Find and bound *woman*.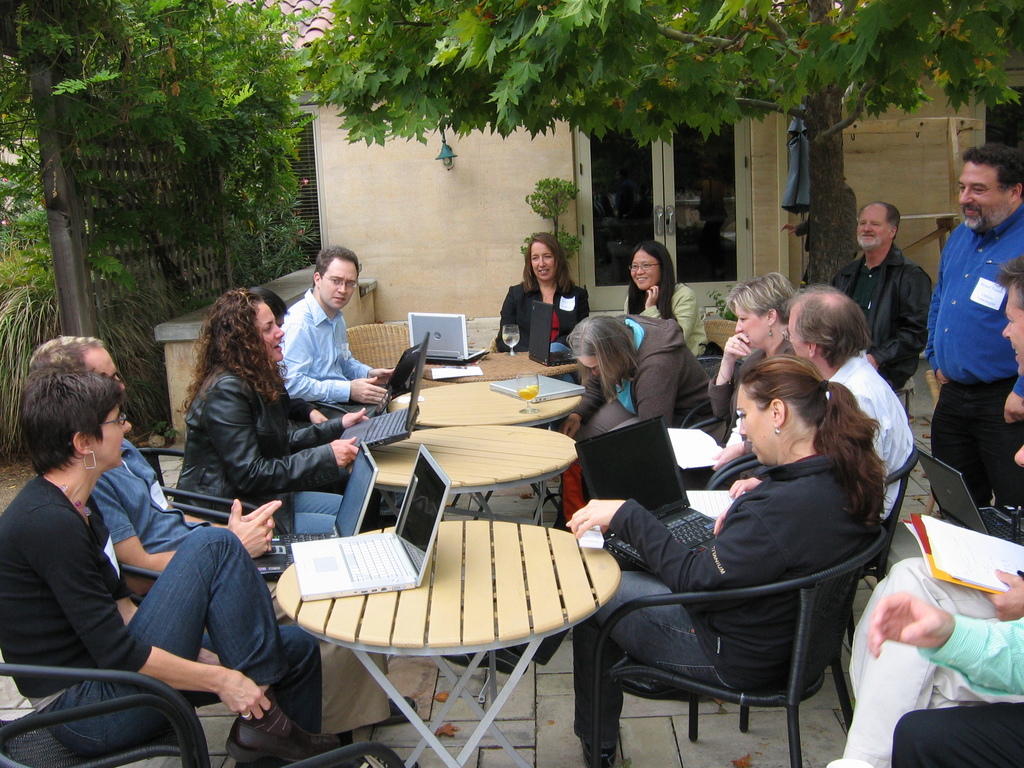
Bound: bbox=[611, 301, 877, 767].
